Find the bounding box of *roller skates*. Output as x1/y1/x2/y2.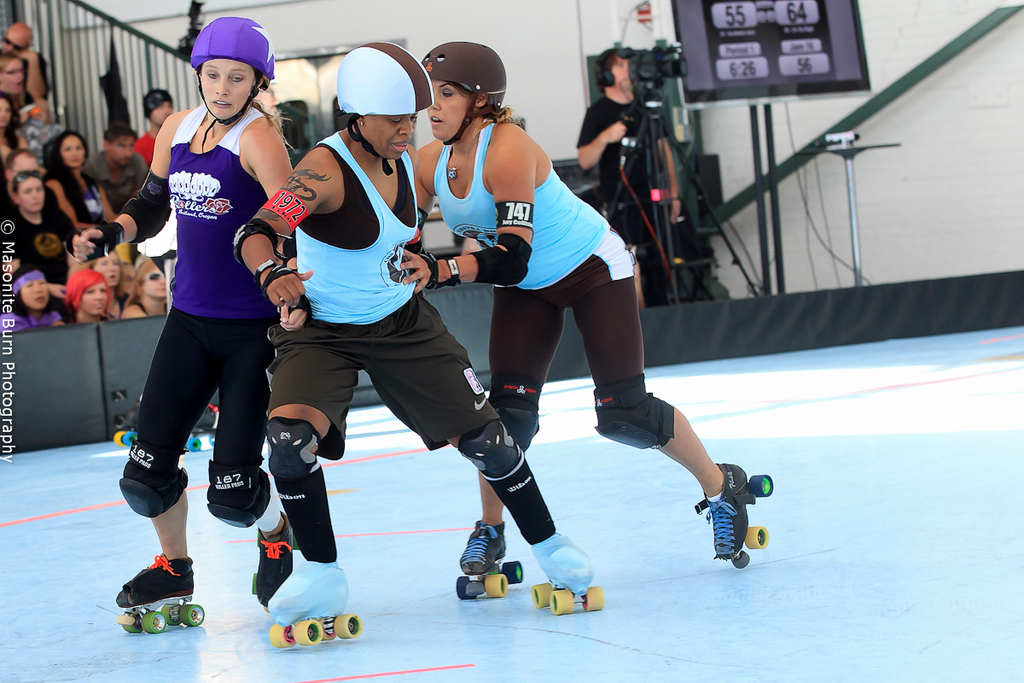
692/458/775/570.
